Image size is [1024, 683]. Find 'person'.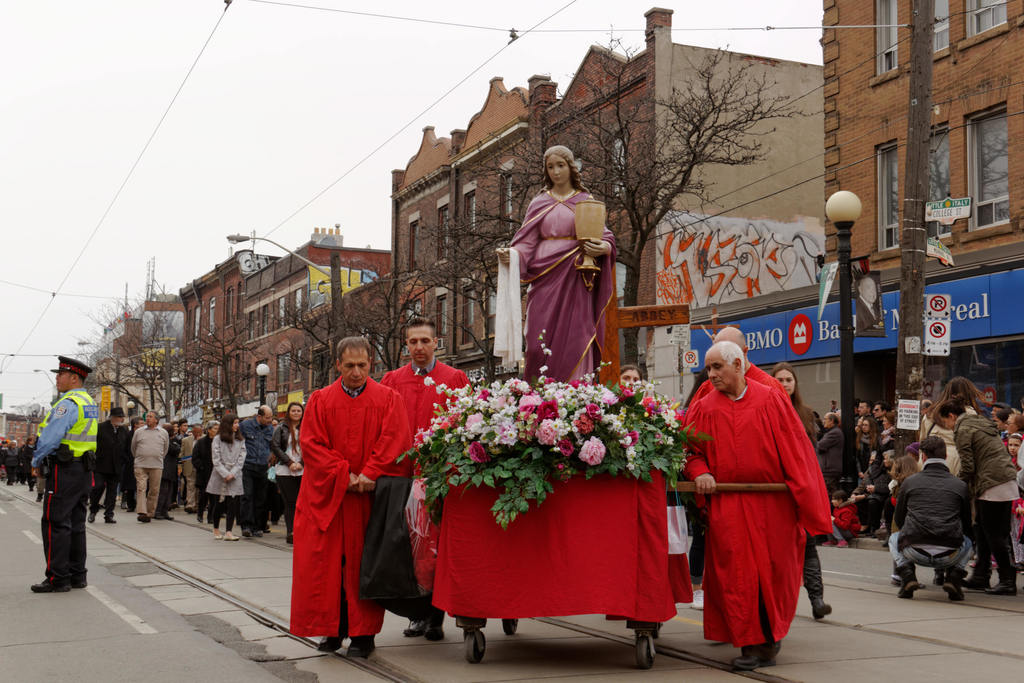
<region>116, 419, 147, 503</region>.
